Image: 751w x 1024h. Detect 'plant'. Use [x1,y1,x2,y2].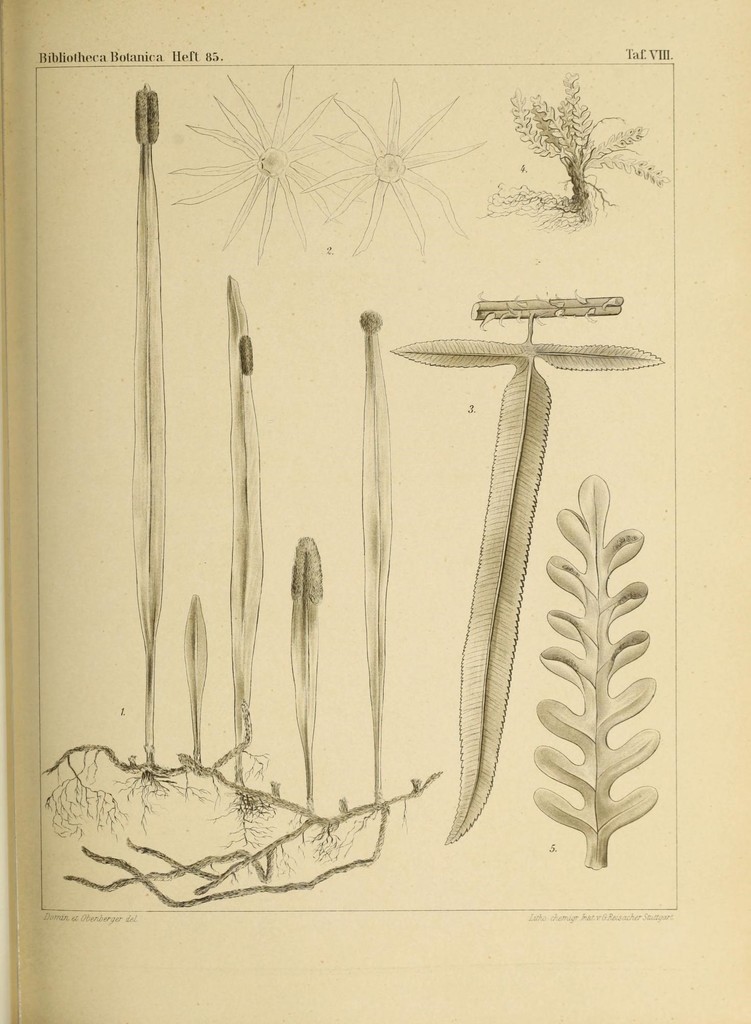
[294,70,473,261].
